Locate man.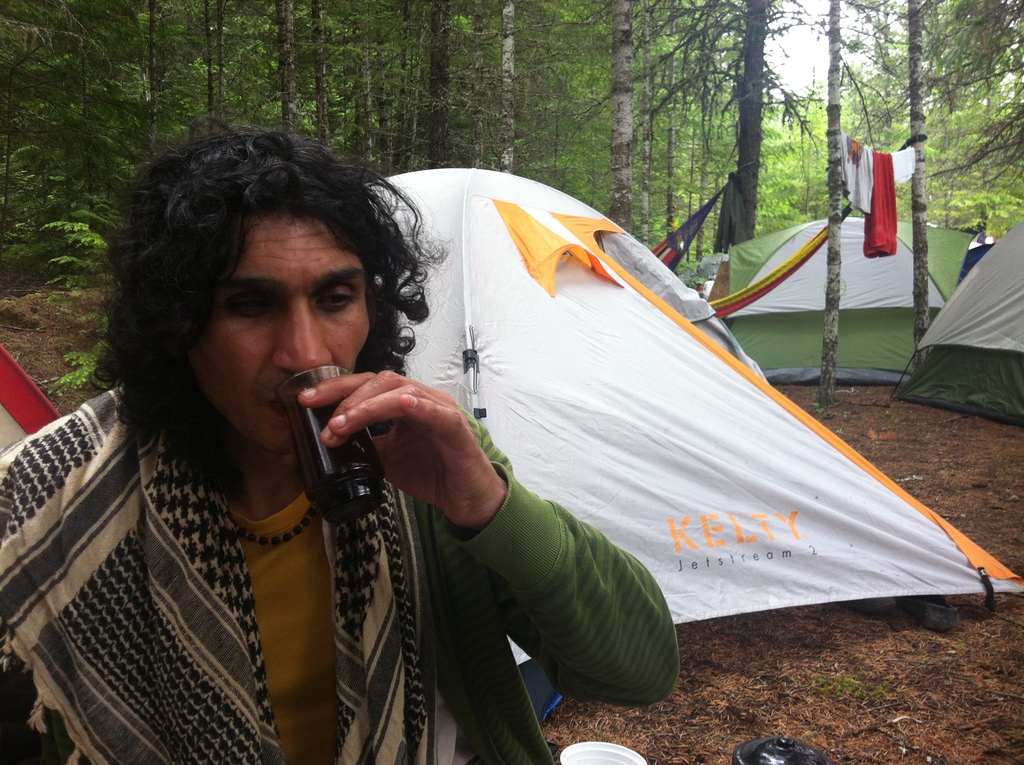
Bounding box: [left=0, top=118, right=677, bottom=764].
